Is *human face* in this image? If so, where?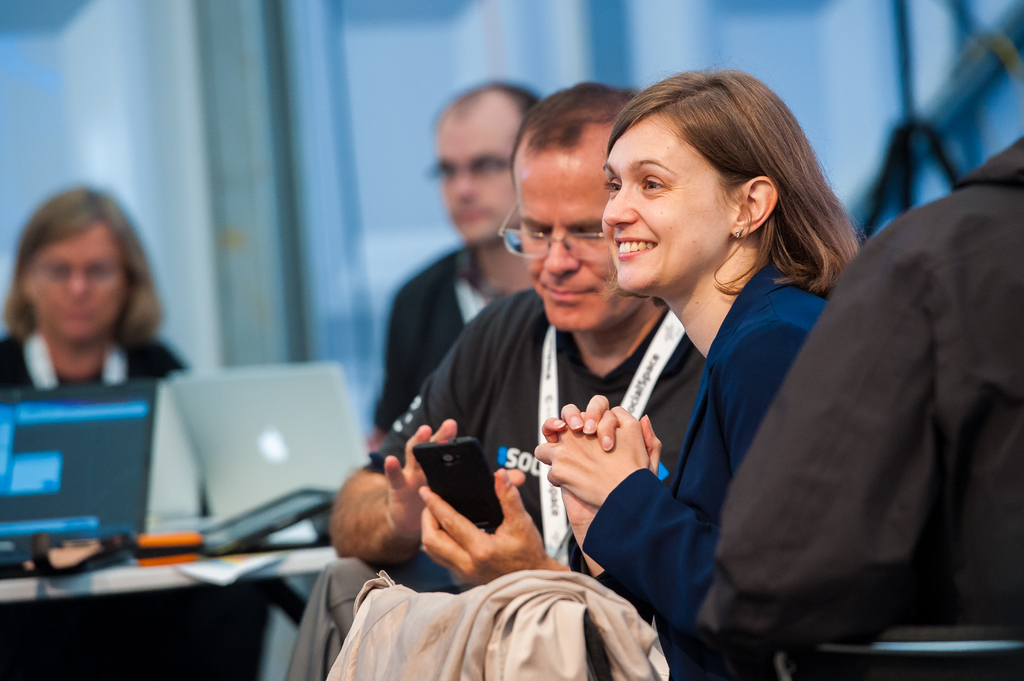
Yes, at <region>26, 222, 125, 340</region>.
